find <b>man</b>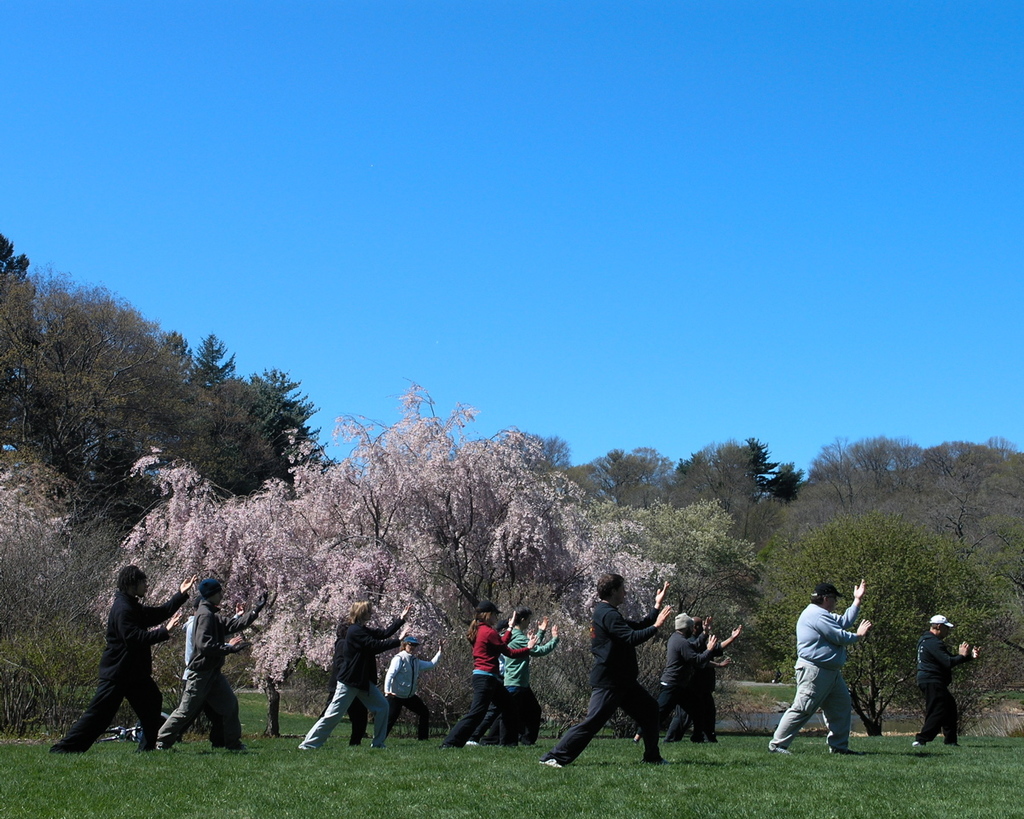
crop(906, 613, 985, 750)
